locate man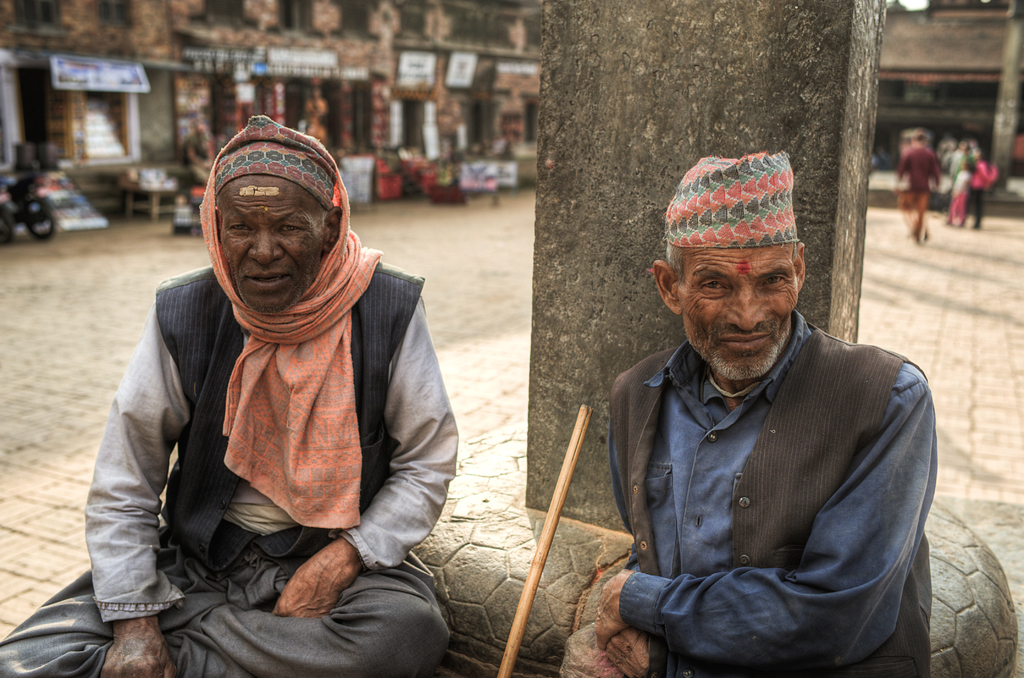
(x1=0, y1=116, x2=452, y2=677)
